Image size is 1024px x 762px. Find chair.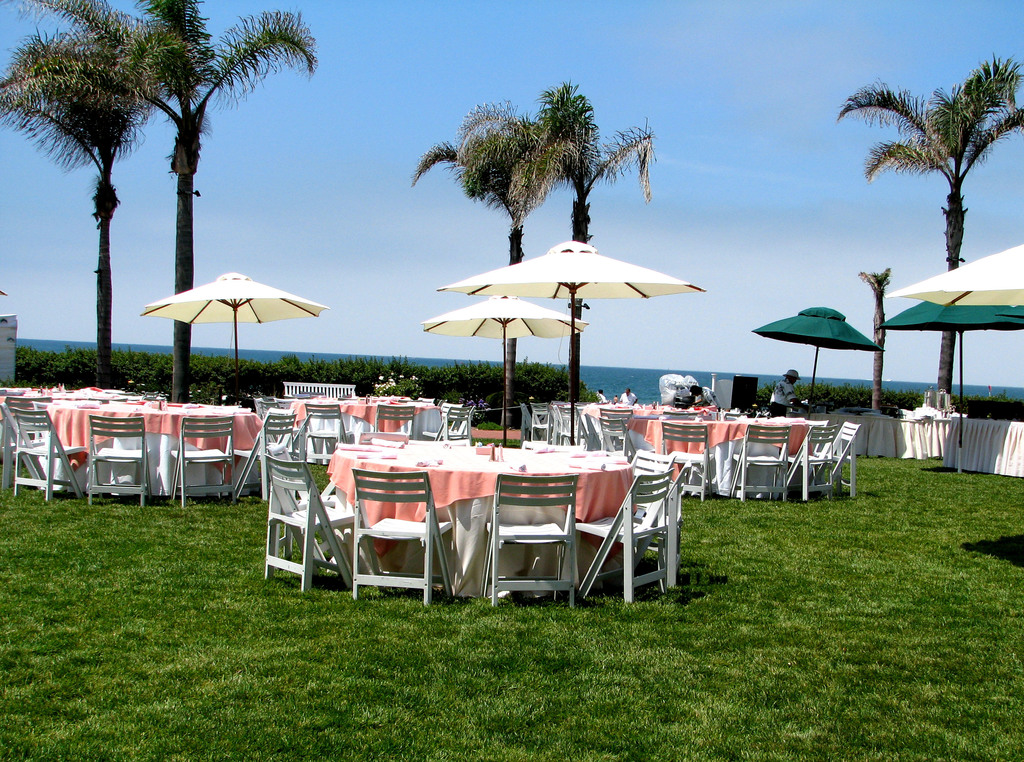
box=[86, 414, 152, 510].
